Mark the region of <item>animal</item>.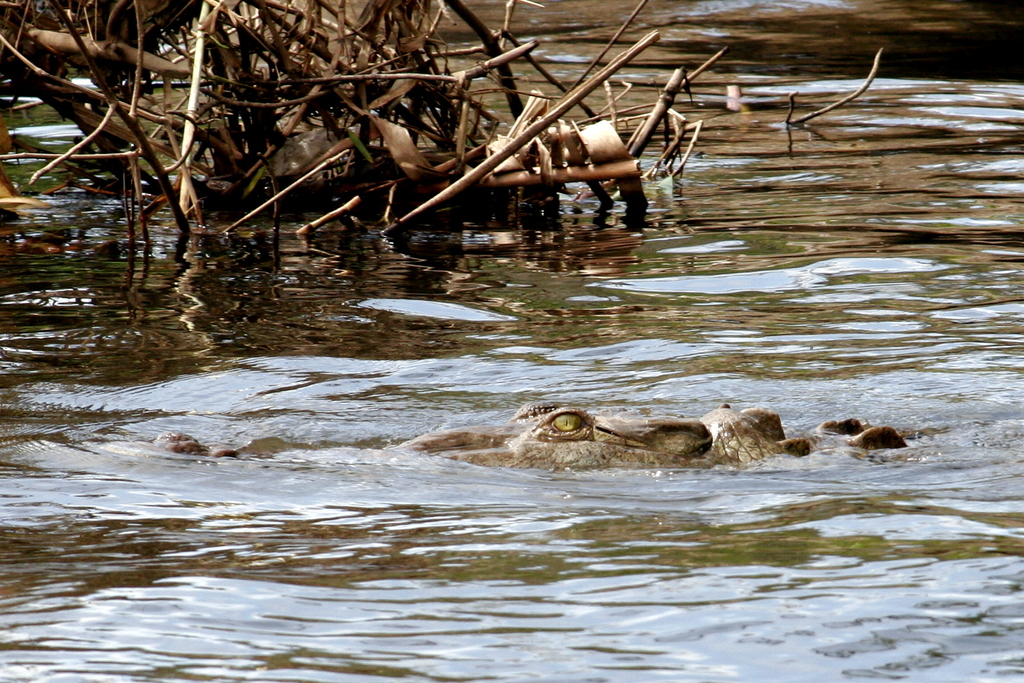
Region: [154, 402, 934, 476].
